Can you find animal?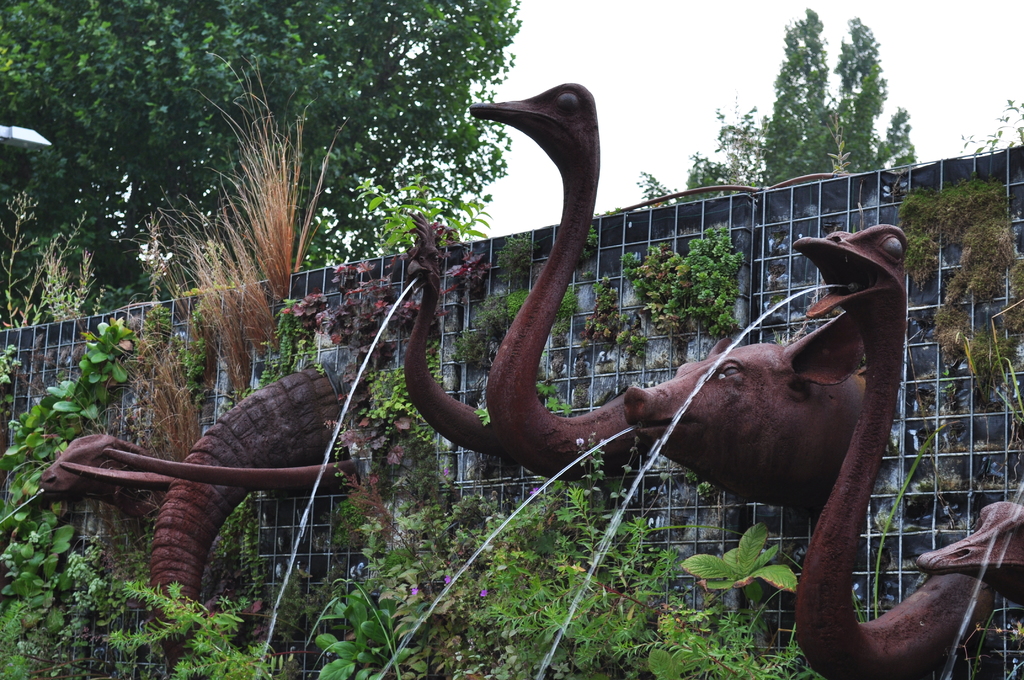
Yes, bounding box: <bbox>58, 359, 376, 656</bbox>.
